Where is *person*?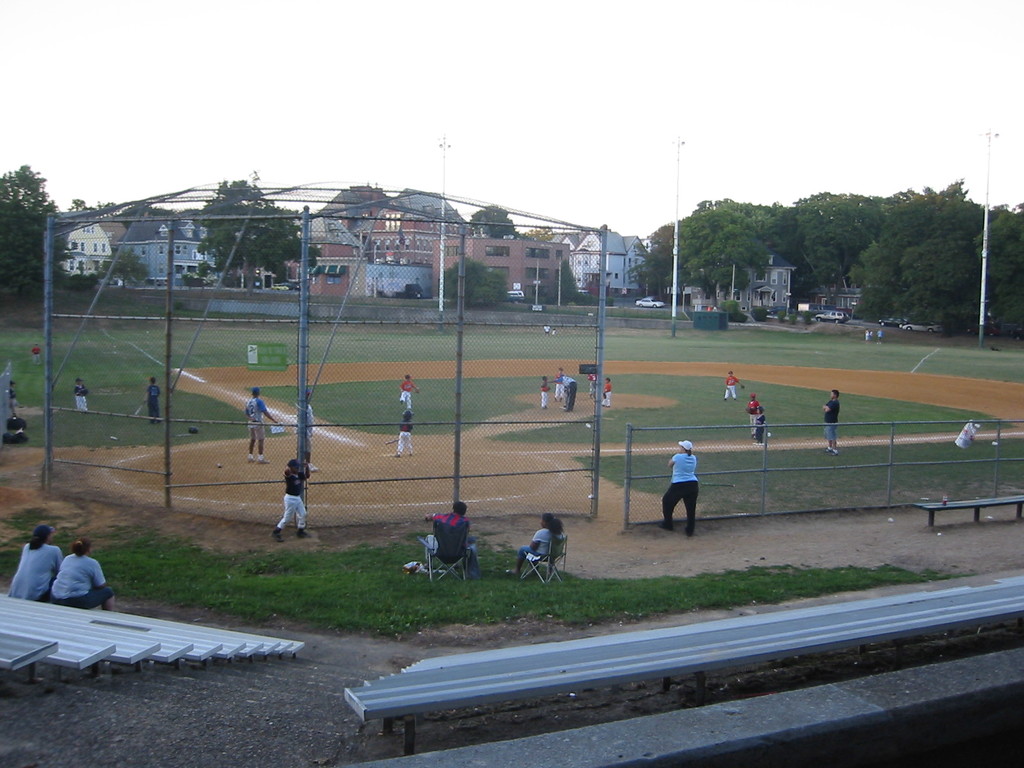
pyautogui.locateOnScreen(867, 329, 875, 342).
